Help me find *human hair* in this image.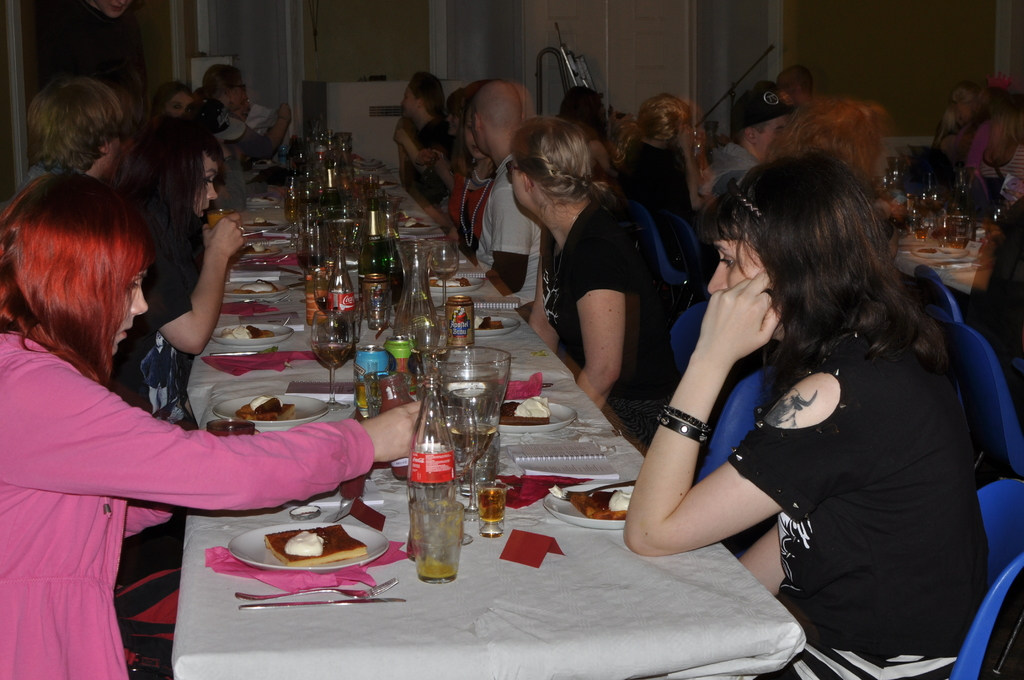
Found it: crop(200, 64, 237, 101).
